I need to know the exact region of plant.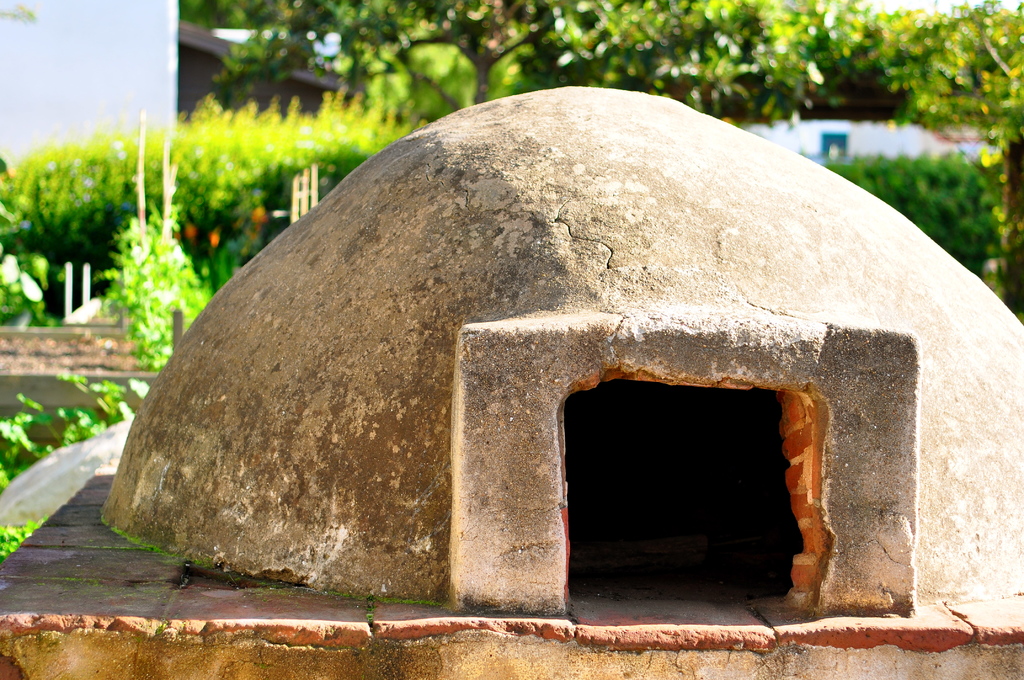
Region: [x1=0, y1=370, x2=150, y2=489].
